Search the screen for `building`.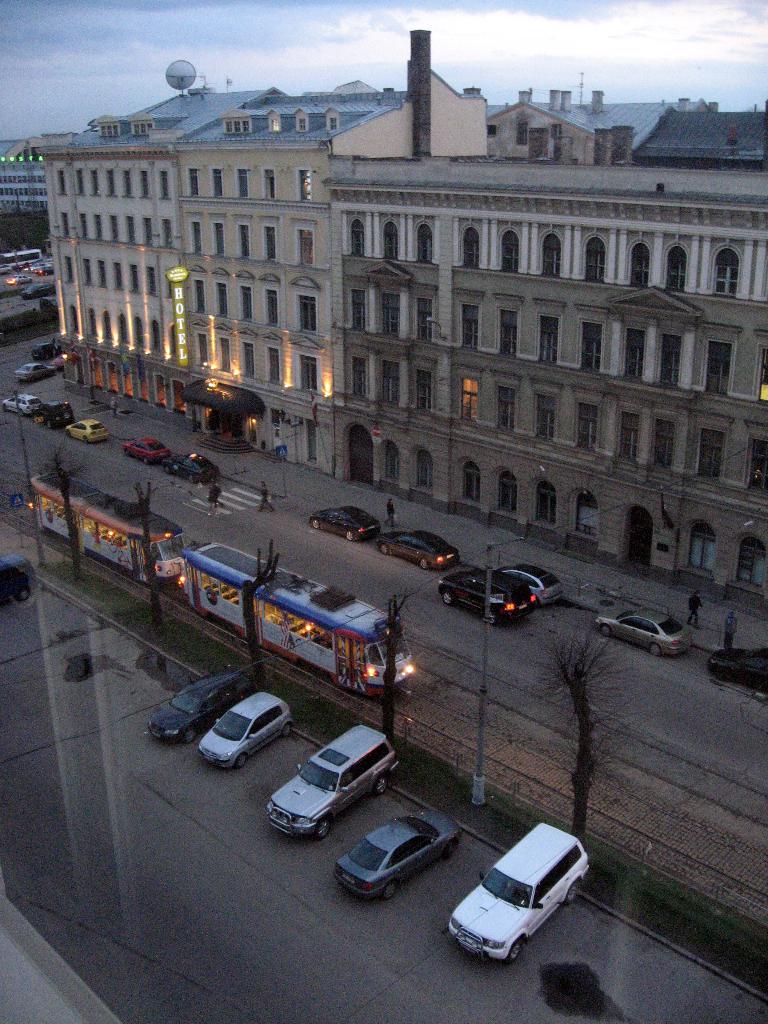
Found at locate(323, 35, 767, 623).
